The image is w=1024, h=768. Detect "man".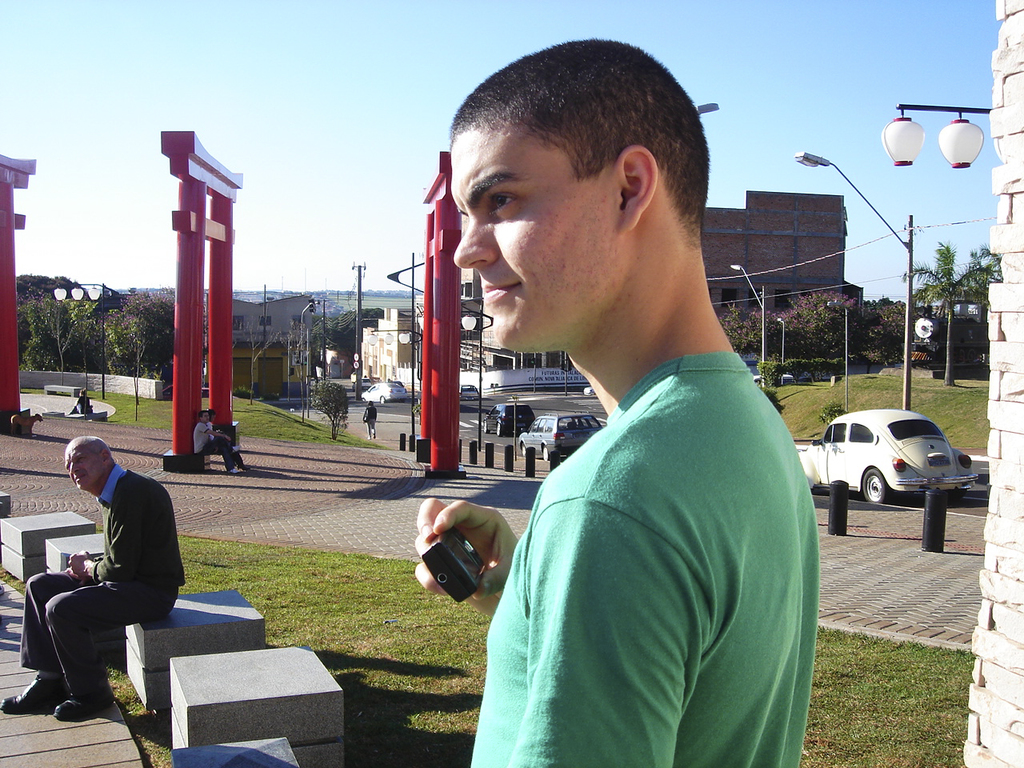
Detection: [x1=74, y1=391, x2=90, y2=415].
